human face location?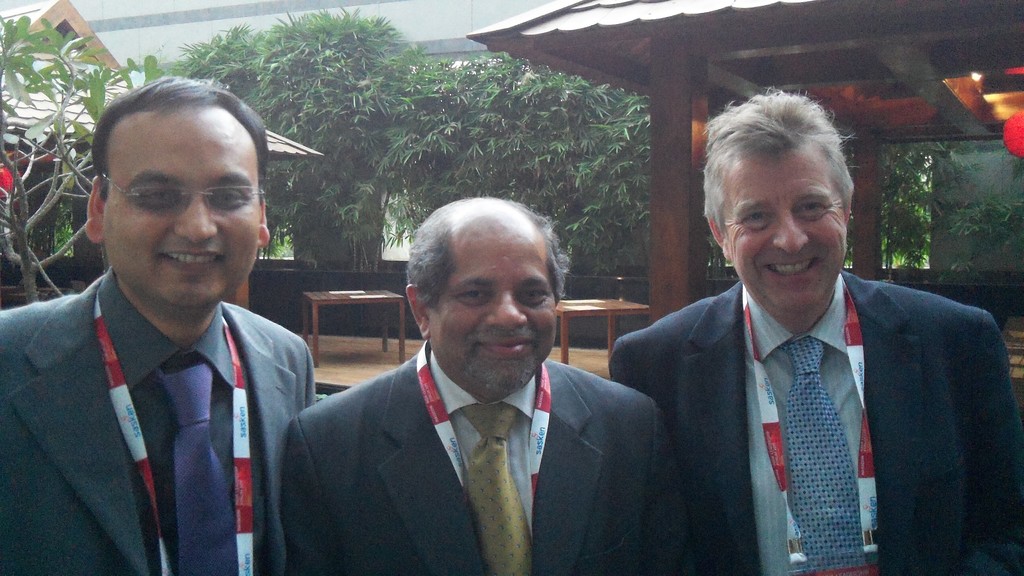
region(99, 117, 262, 308)
